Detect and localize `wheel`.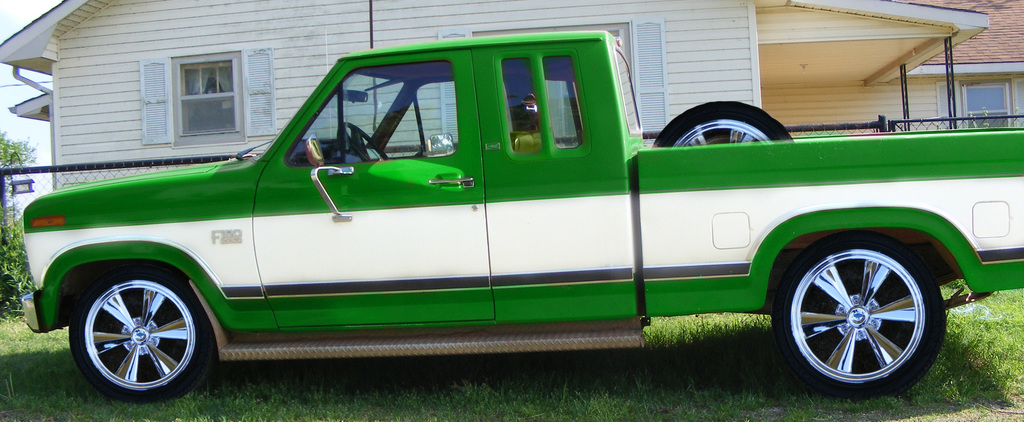
Localized at 341:122:387:163.
